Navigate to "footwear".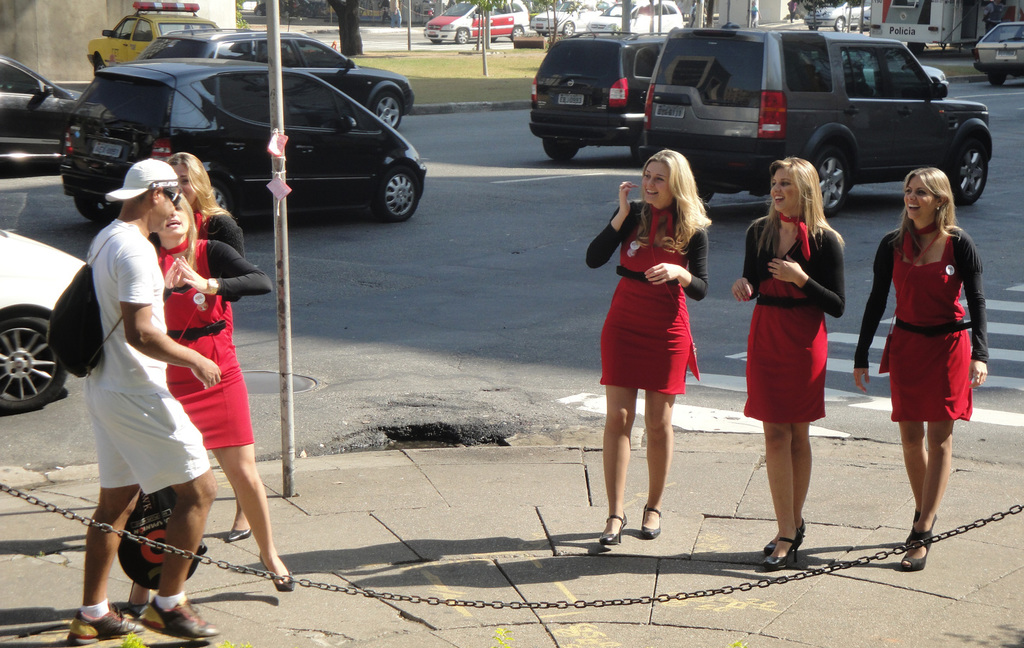
Navigation target: crop(143, 597, 215, 635).
